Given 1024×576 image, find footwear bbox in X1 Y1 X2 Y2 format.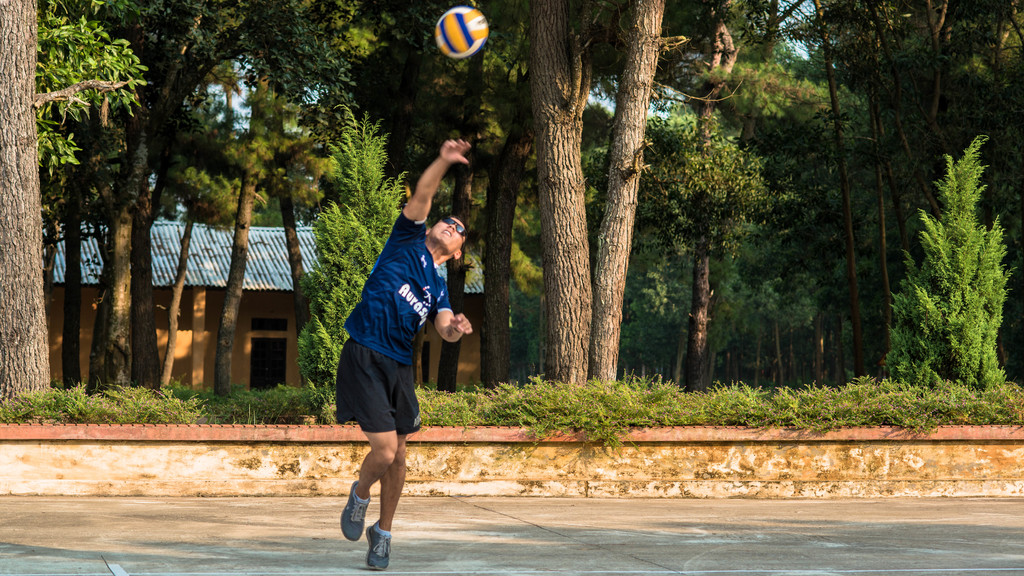
337 482 371 543.
